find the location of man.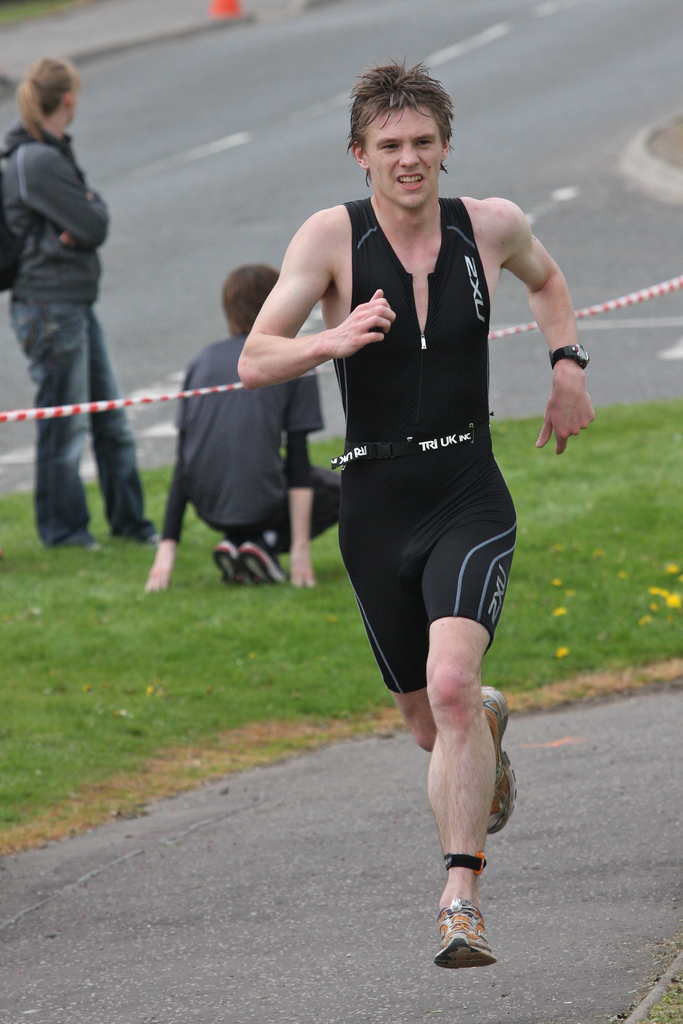
Location: <region>259, 67, 561, 917</region>.
